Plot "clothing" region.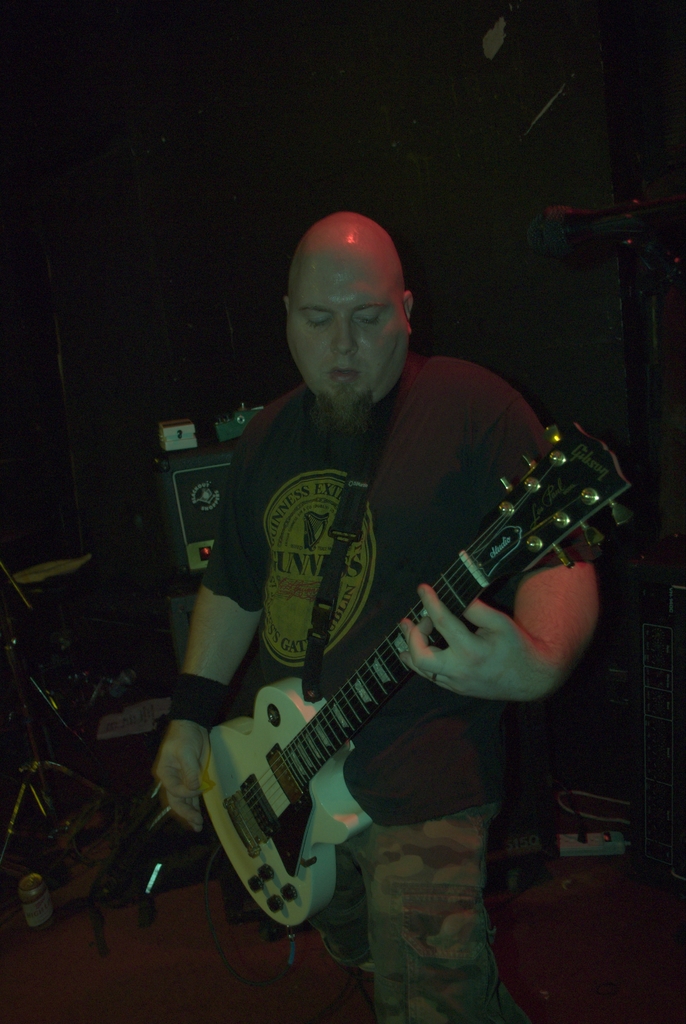
Plotted at [205, 351, 604, 829].
